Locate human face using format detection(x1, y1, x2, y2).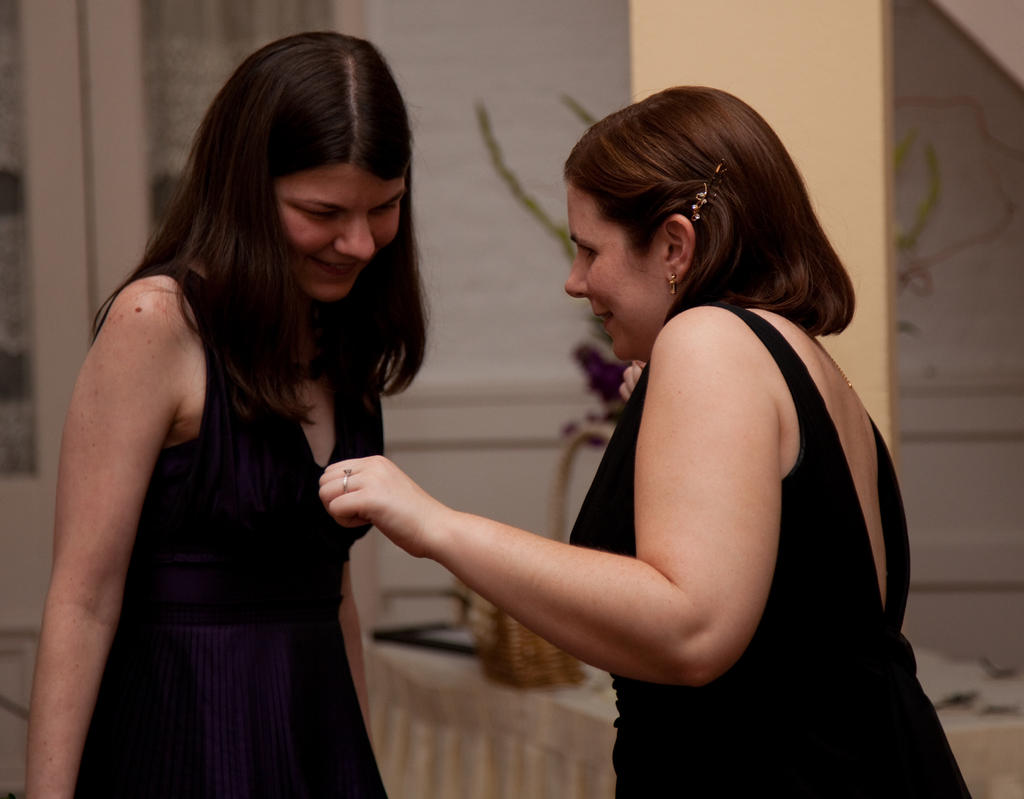
detection(563, 183, 664, 367).
